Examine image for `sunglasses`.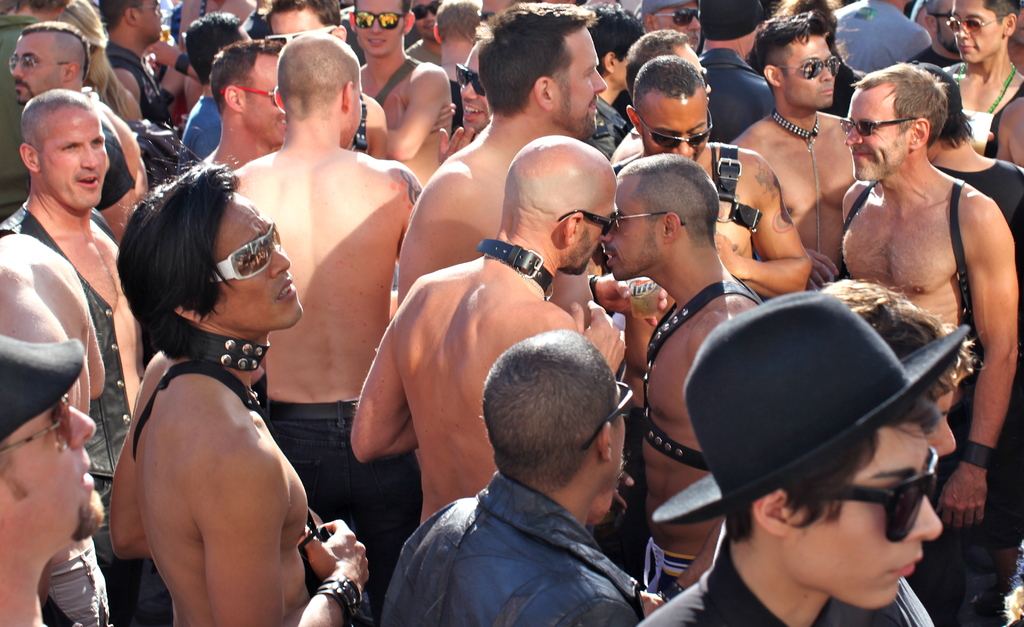
Examination result: box(776, 57, 834, 79).
